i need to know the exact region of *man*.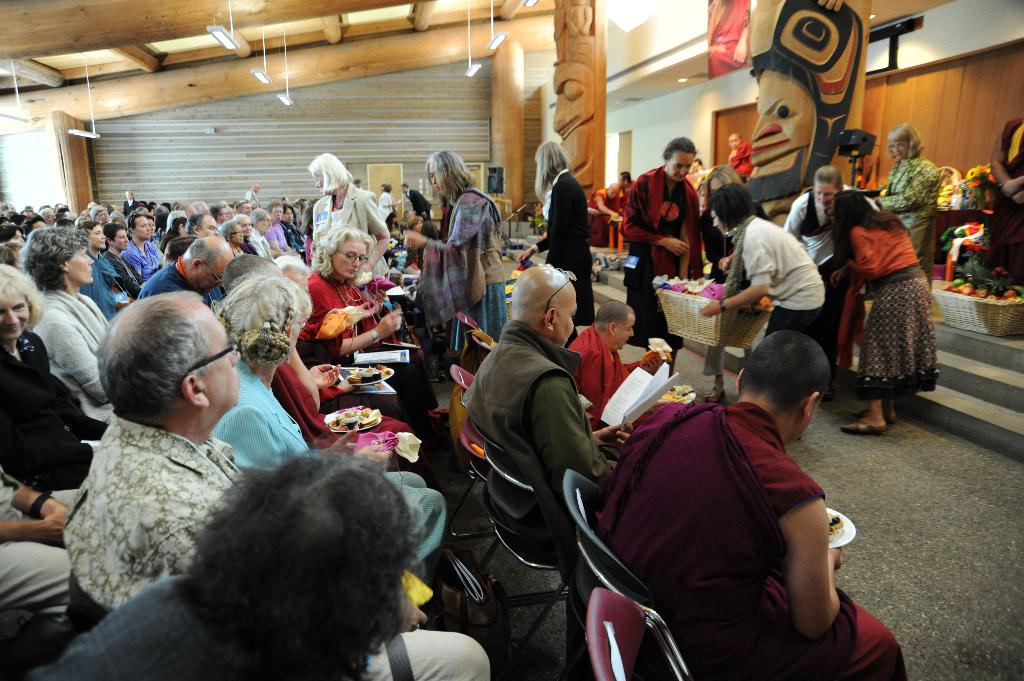
Region: box=[399, 181, 430, 221].
